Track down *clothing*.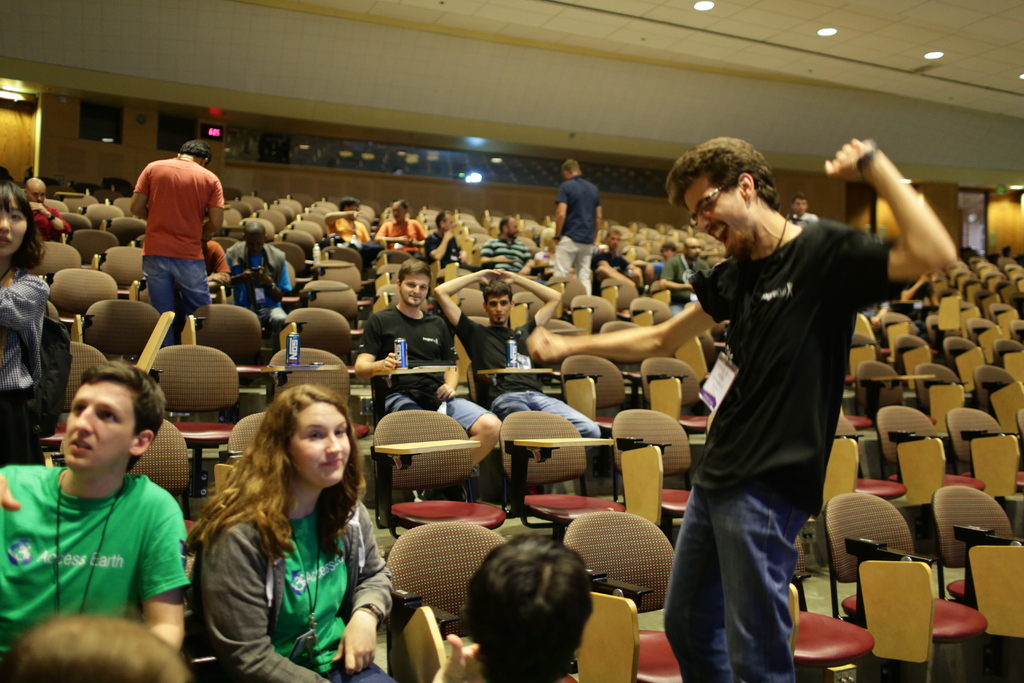
Tracked to [left=348, top=290, right=496, bottom=436].
